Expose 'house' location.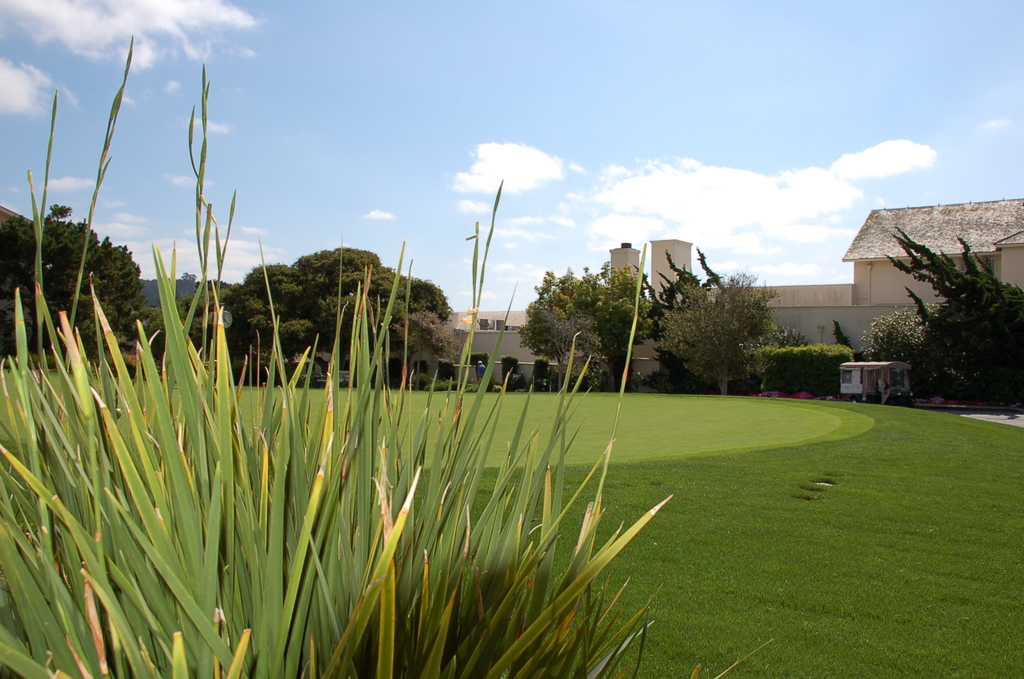
Exposed at x1=711, y1=274, x2=854, y2=340.
